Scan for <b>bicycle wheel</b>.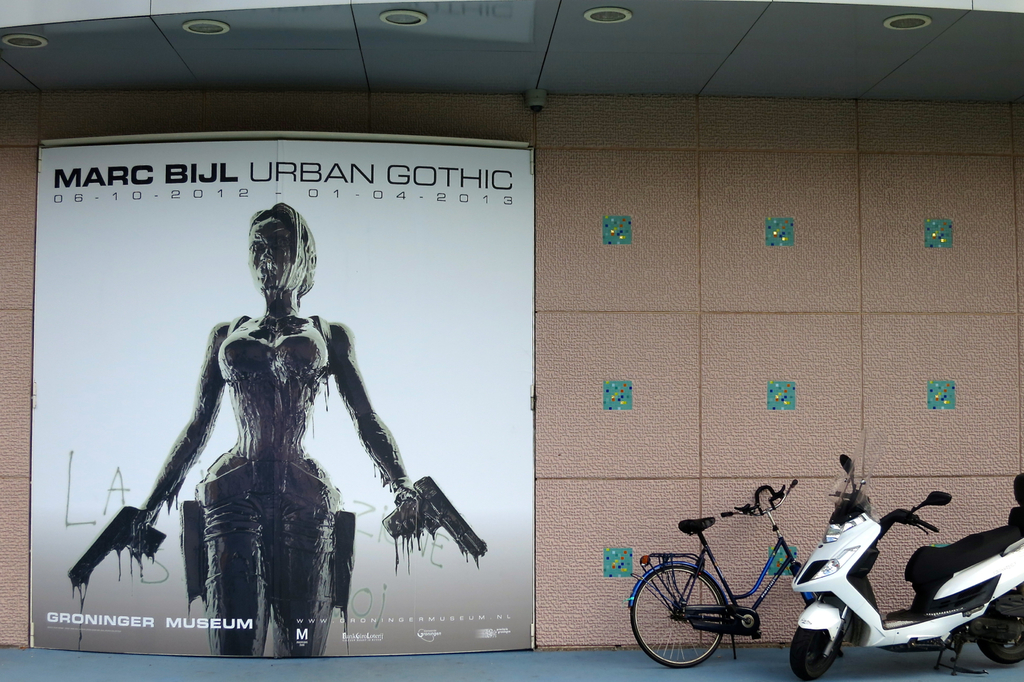
Scan result: left=646, top=563, right=733, bottom=669.
